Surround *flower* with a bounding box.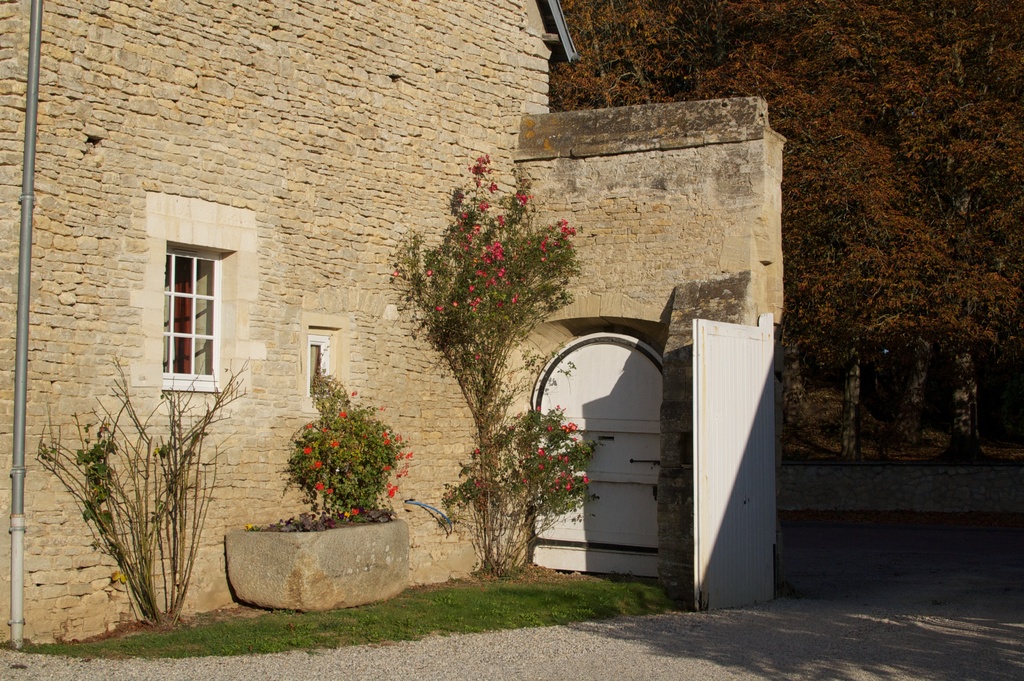
[left=534, top=445, right=550, bottom=460].
